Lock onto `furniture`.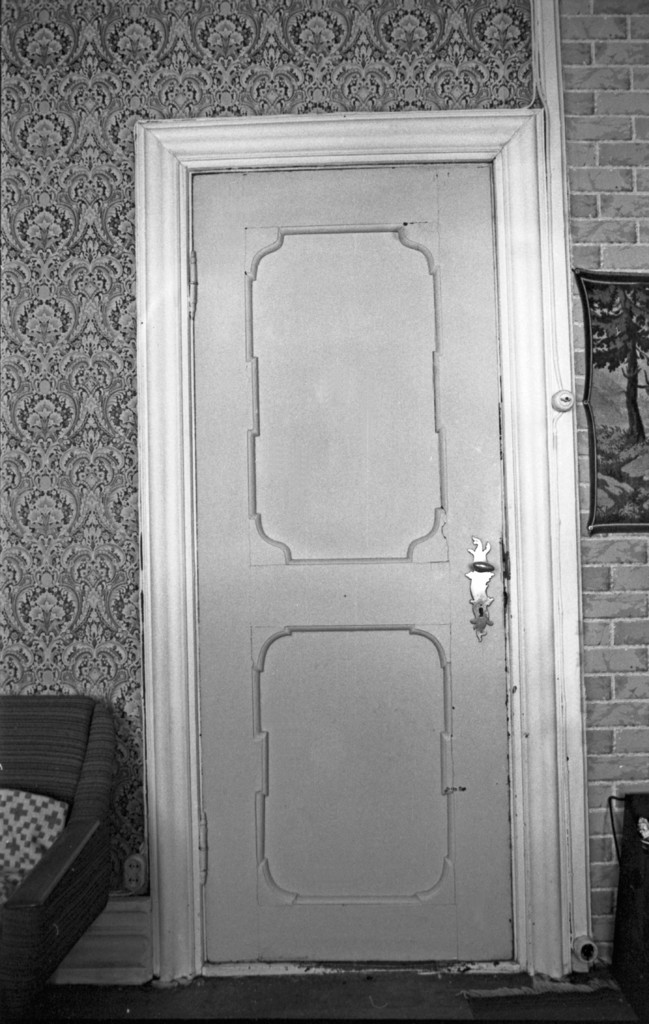
Locked: pyautogui.locateOnScreen(0, 694, 121, 1023).
